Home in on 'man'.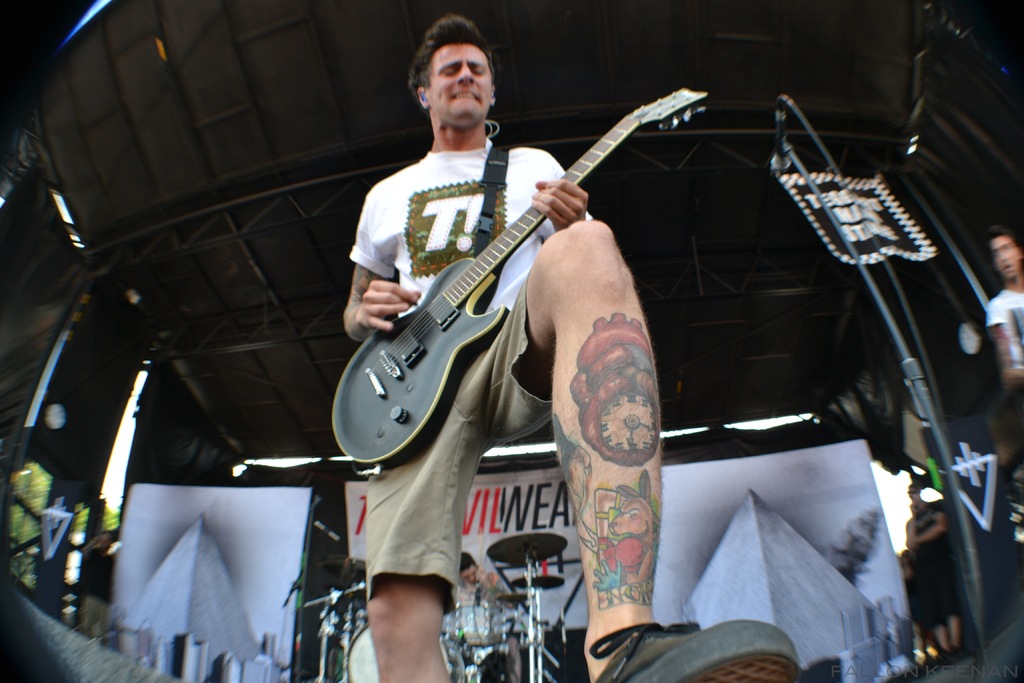
Homed in at (x1=986, y1=226, x2=1023, y2=391).
